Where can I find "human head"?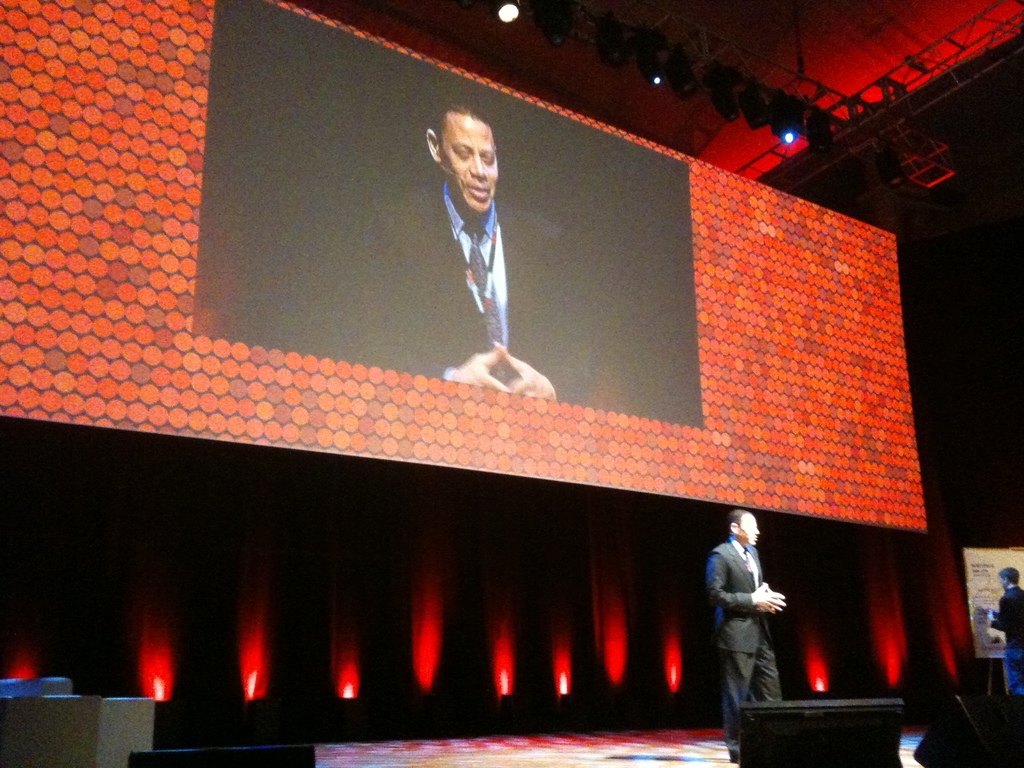
You can find it at 429/102/506/194.
